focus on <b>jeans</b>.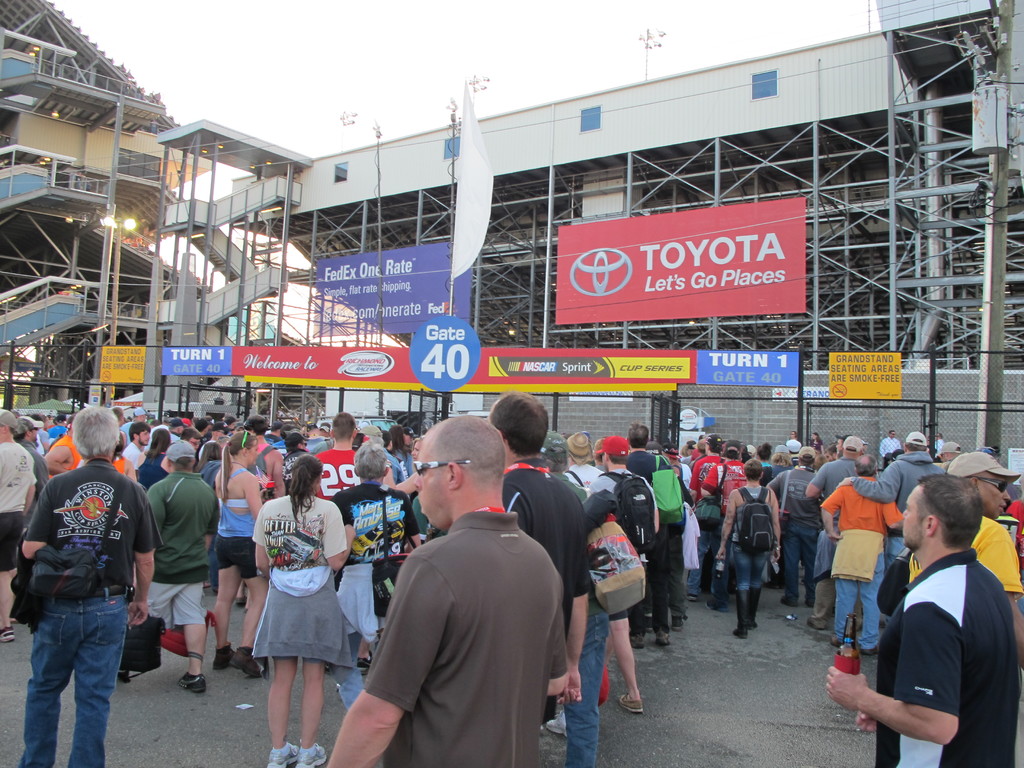
Focused at 564 600 606 767.
